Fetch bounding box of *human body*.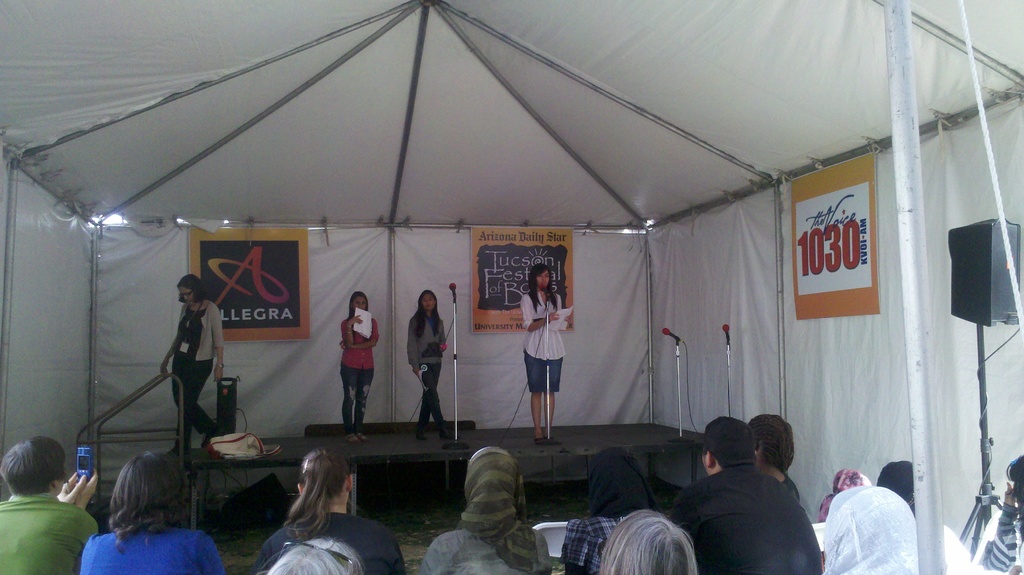
Bbox: Rect(404, 311, 449, 441).
